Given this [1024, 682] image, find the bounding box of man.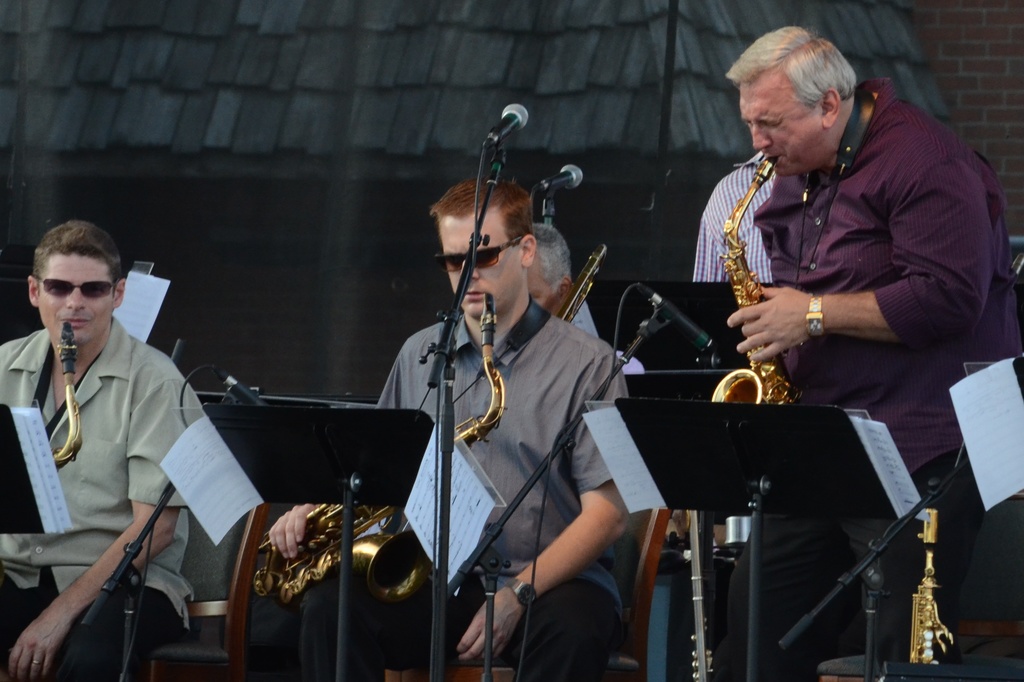
[left=0, top=191, right=221, bottom=681].
